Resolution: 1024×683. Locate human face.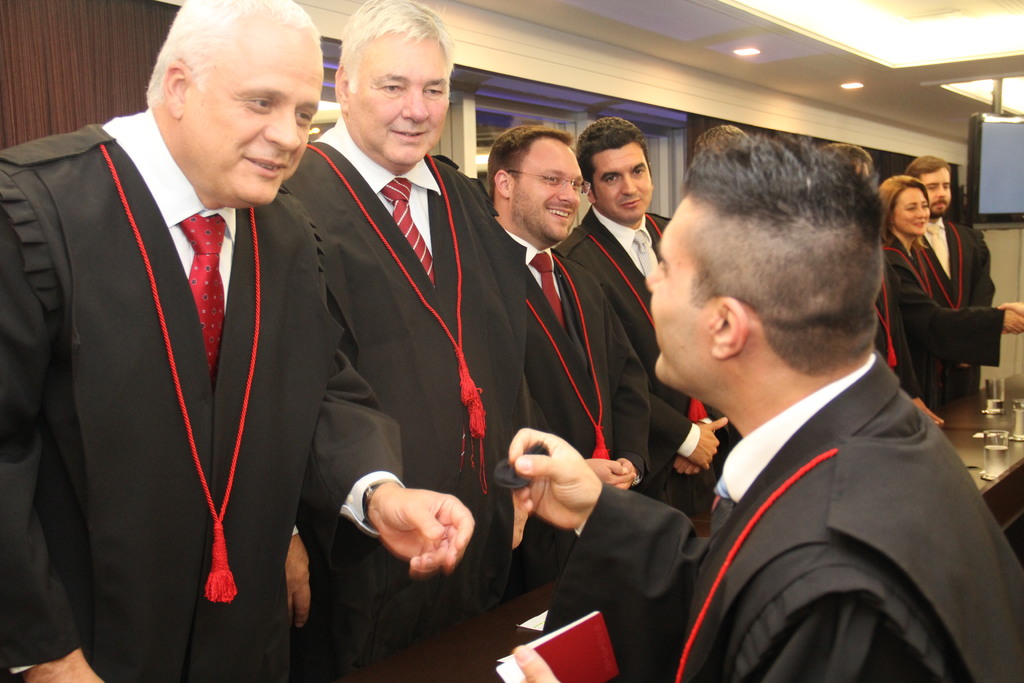
box=[184, 32, 324, 201].
